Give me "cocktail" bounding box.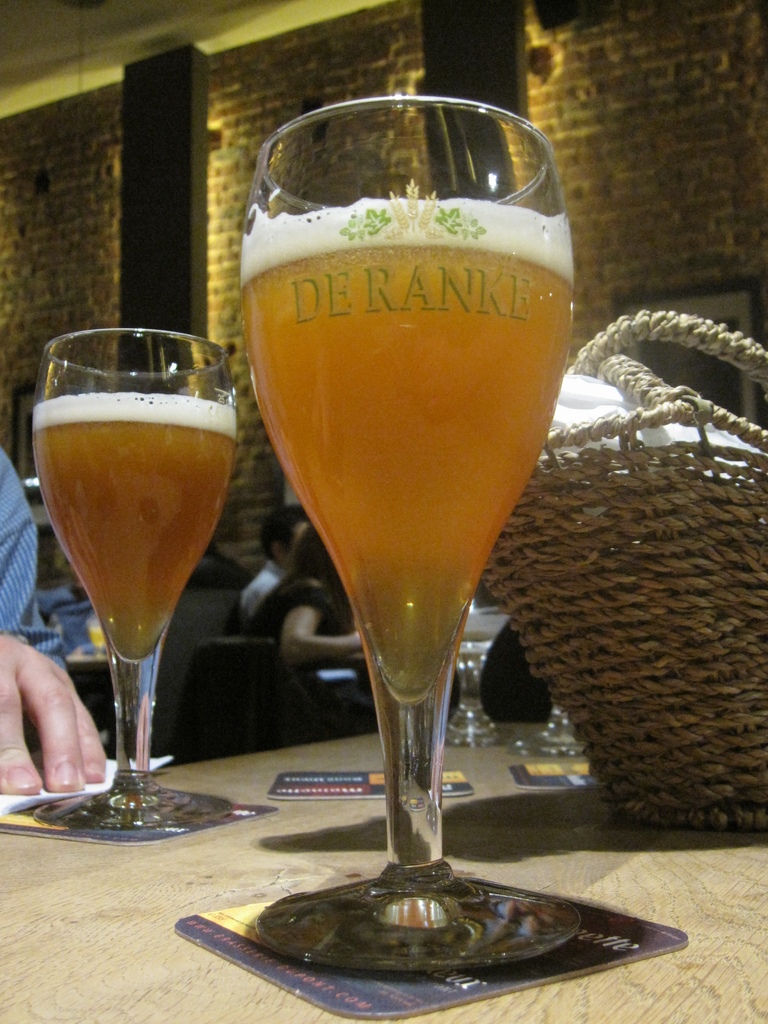
(left=25, top=321, right=240, bottom=832).
